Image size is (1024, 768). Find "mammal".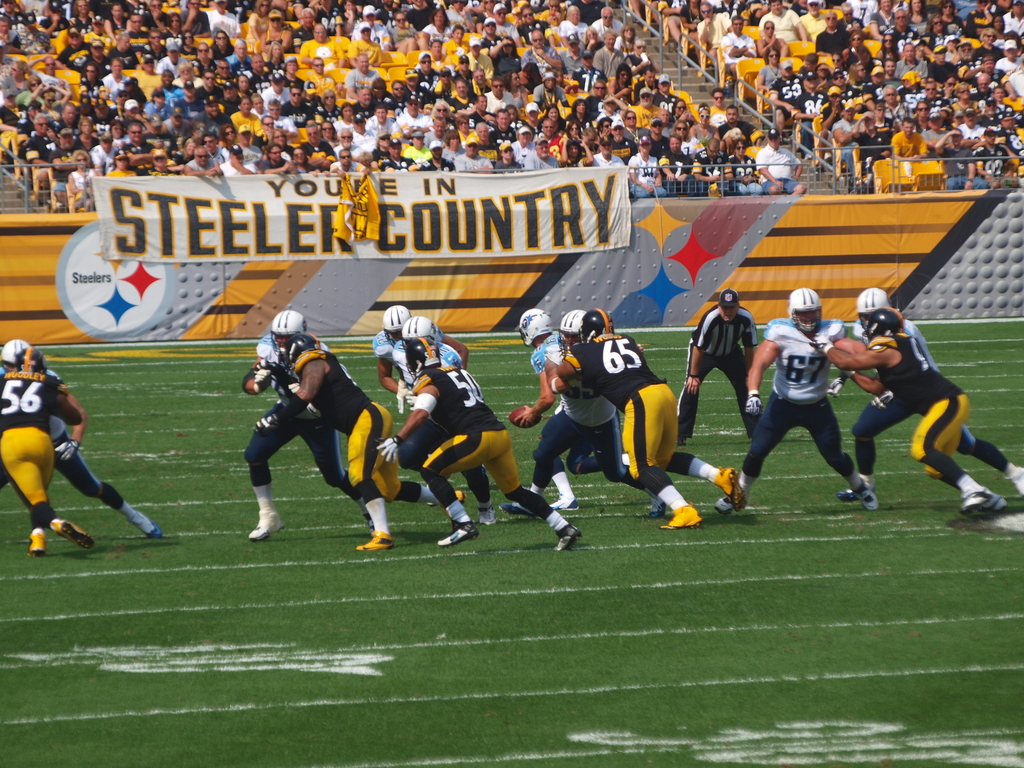
region(512, 311, 642, 520).
